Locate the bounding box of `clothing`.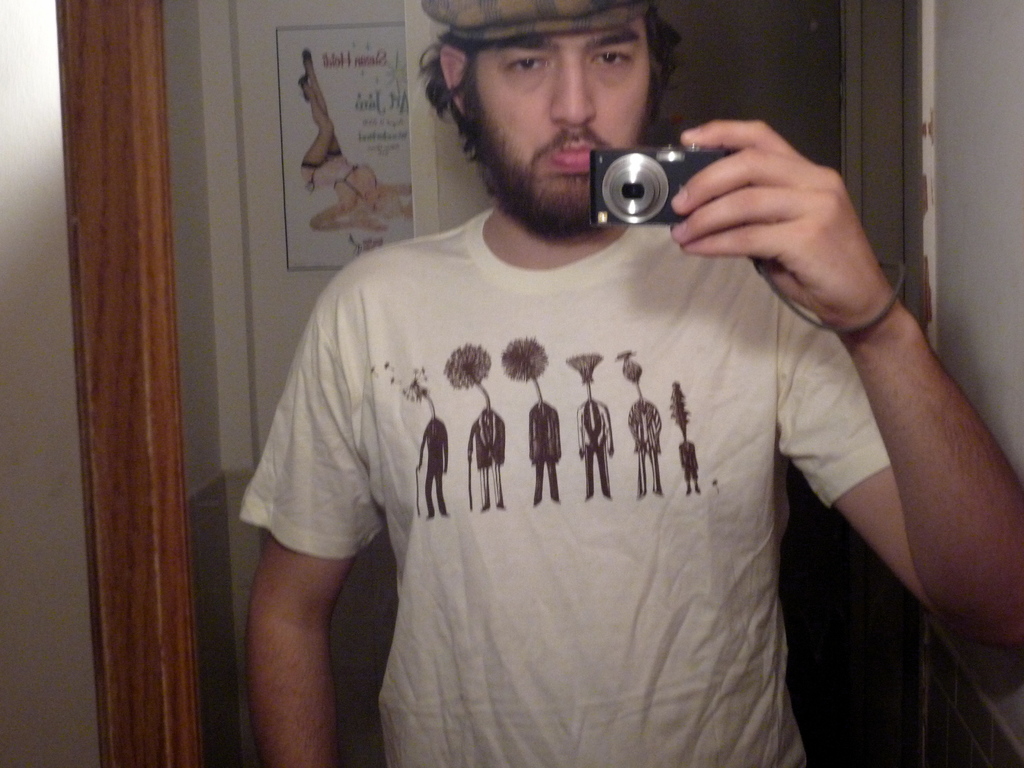
Bounding box: [676,437,699,497].
